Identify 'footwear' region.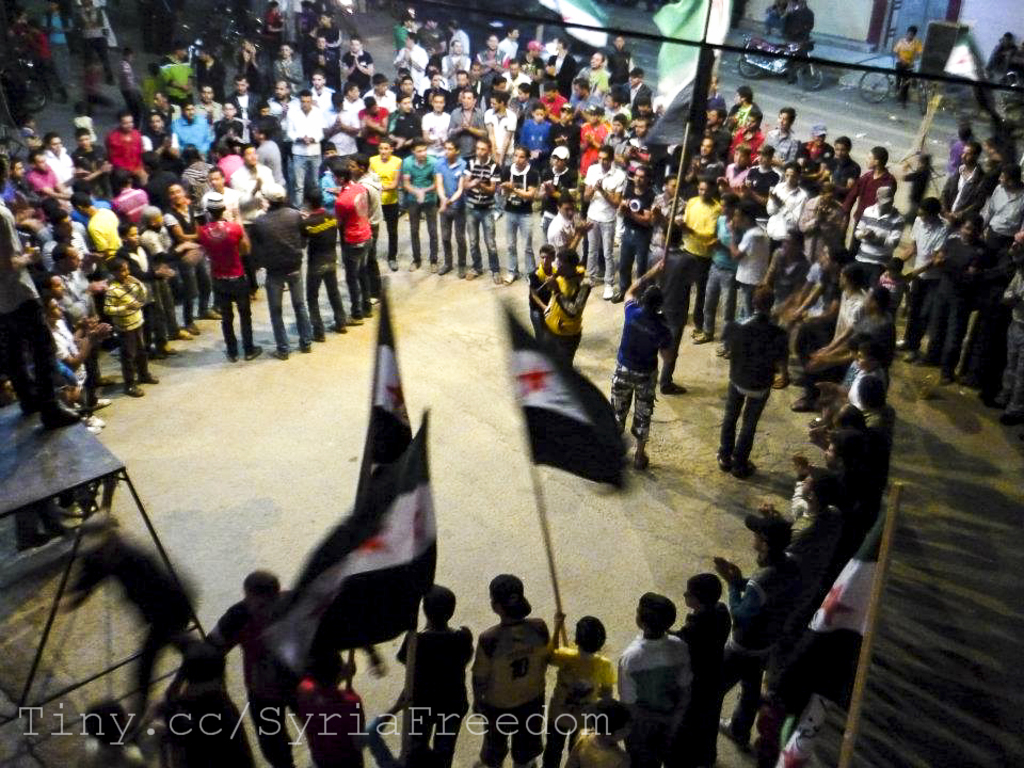
Region: bbox=[736, 467, 755, 481].
